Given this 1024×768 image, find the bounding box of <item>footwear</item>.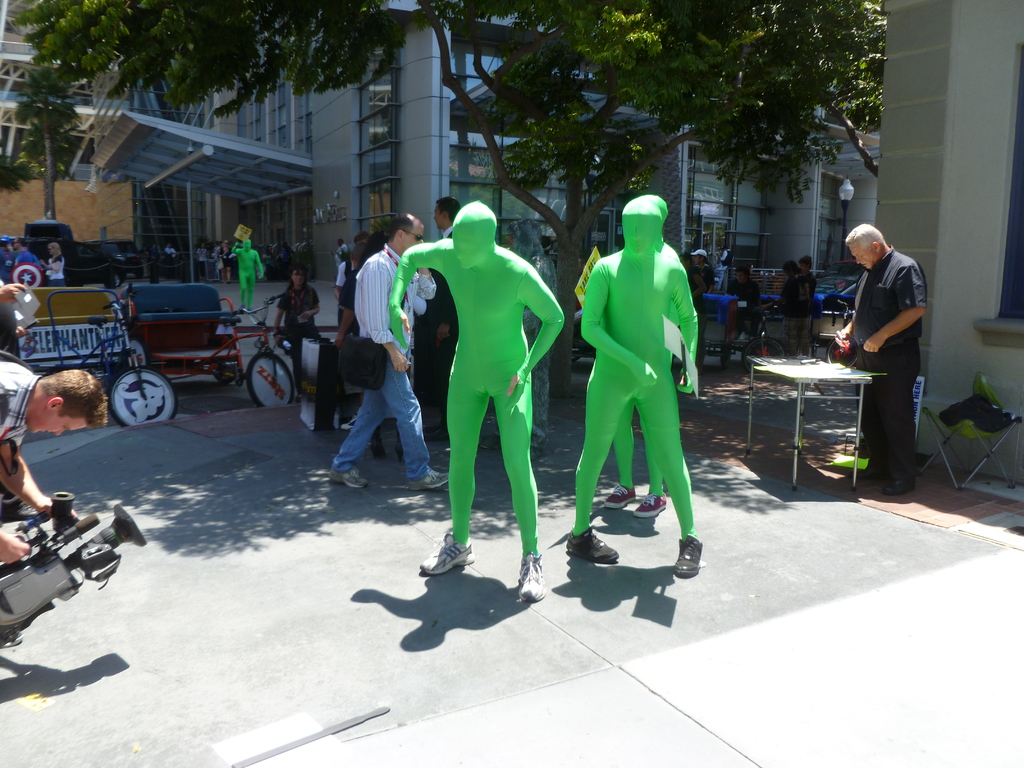
(left=410, top=467, right=449, bottom=490).
